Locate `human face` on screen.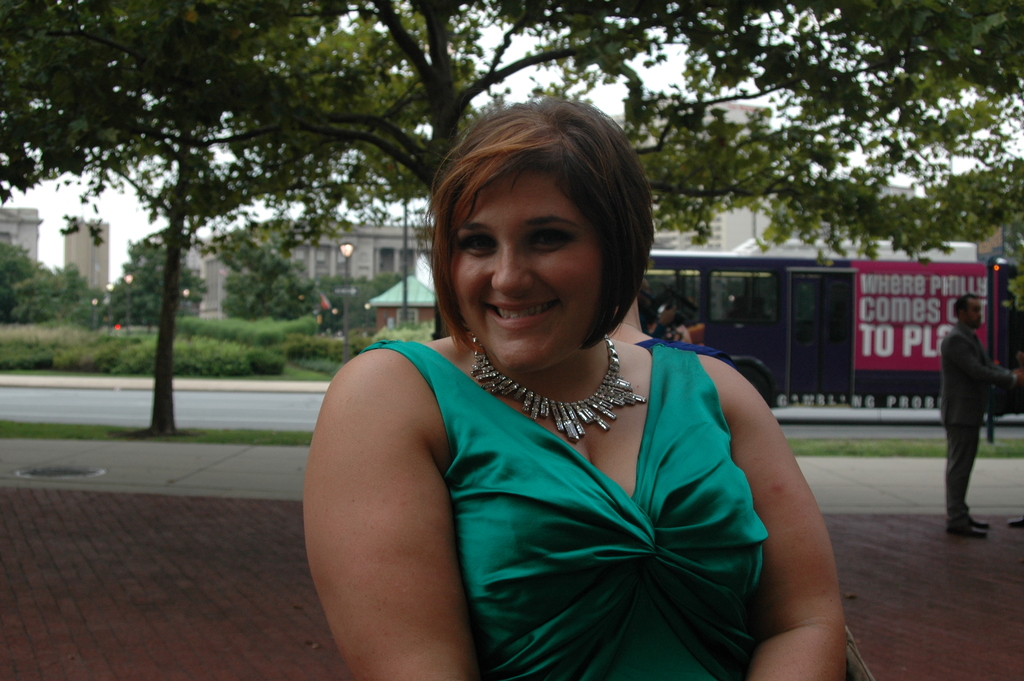
On screen at (x1=455, y1=173, x2=606, y2=372).
